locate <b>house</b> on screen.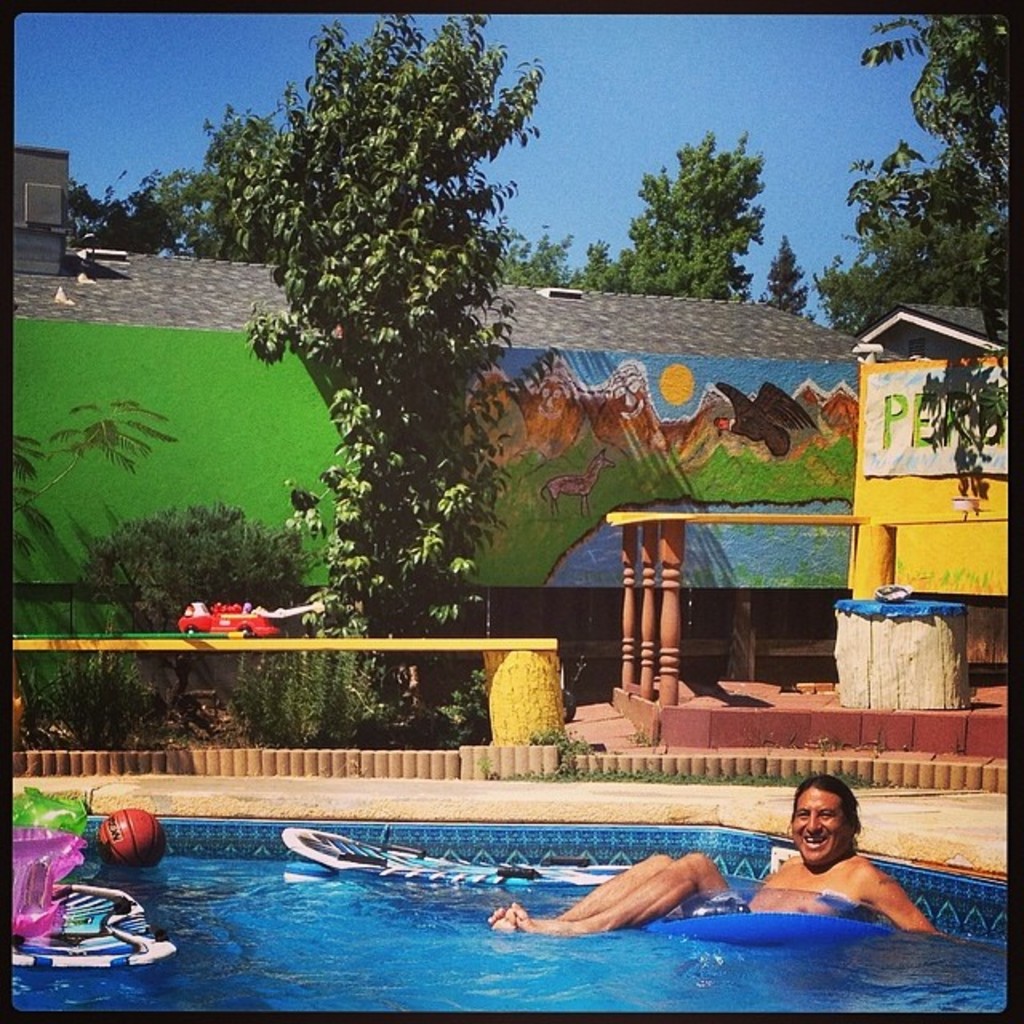
On screen at <bbox>6, 136, 866, 771</bbox>.
